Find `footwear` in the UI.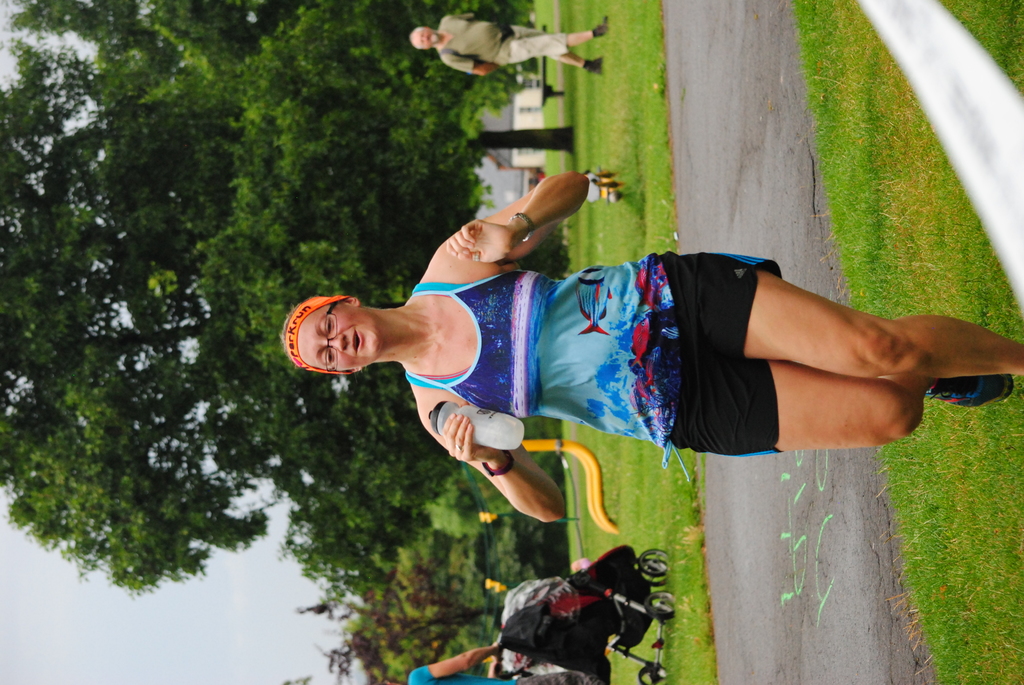
UI element at [928,372,1018,413].
